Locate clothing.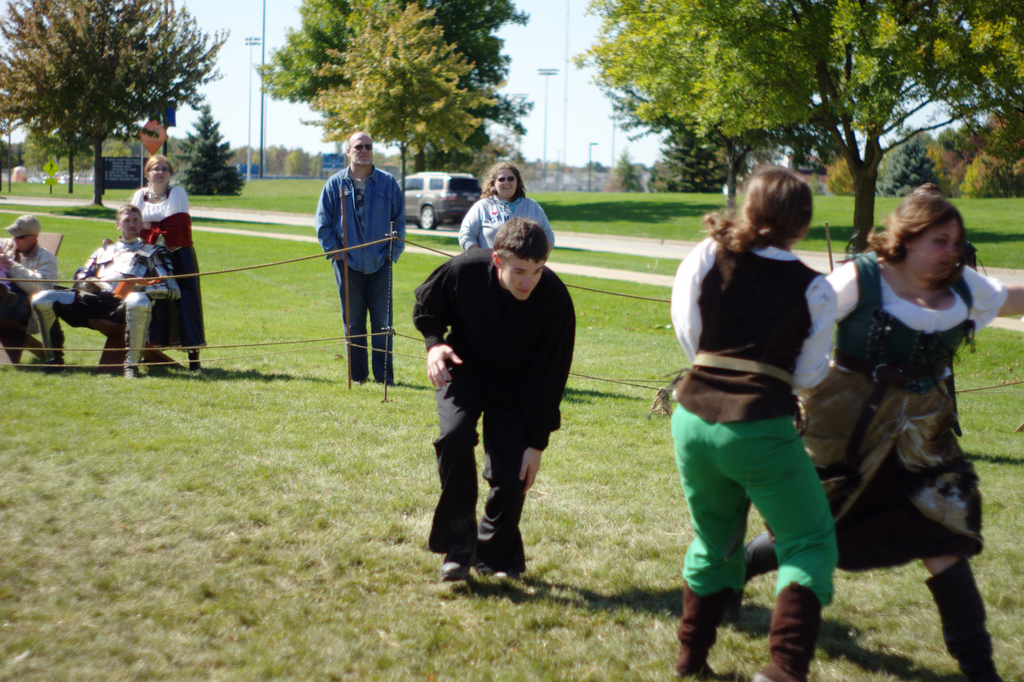
Bounding box: x1=312 y1=136 x2=401 y2=373.
